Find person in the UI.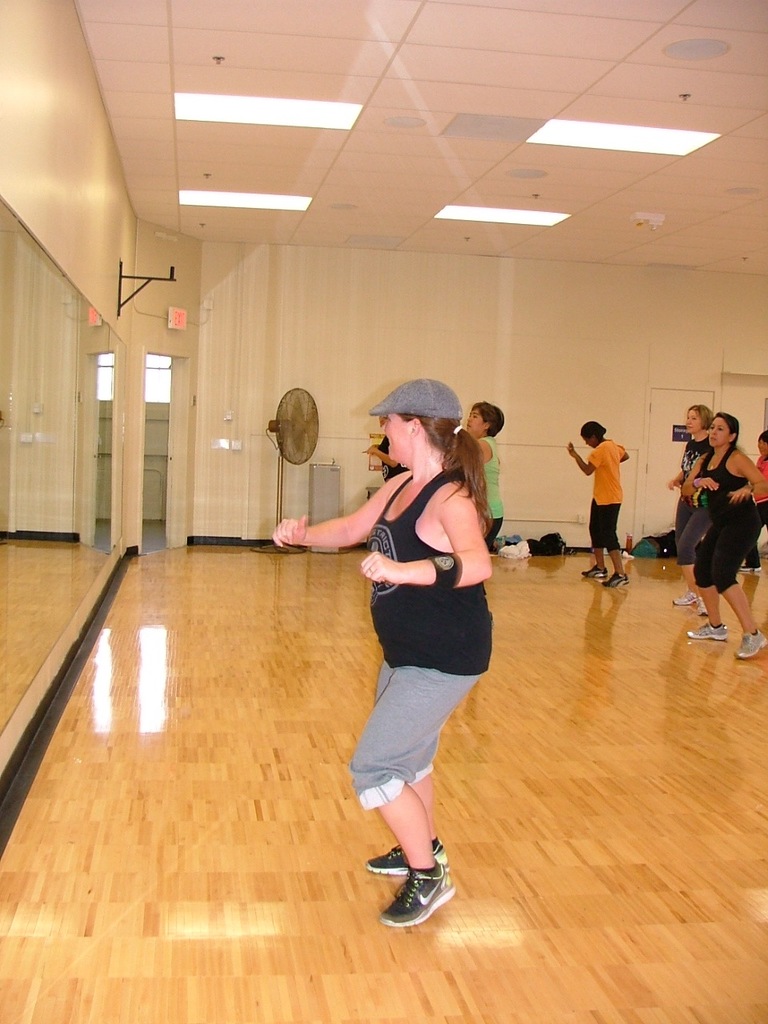
UI element at [466, 400, 505, 626].
